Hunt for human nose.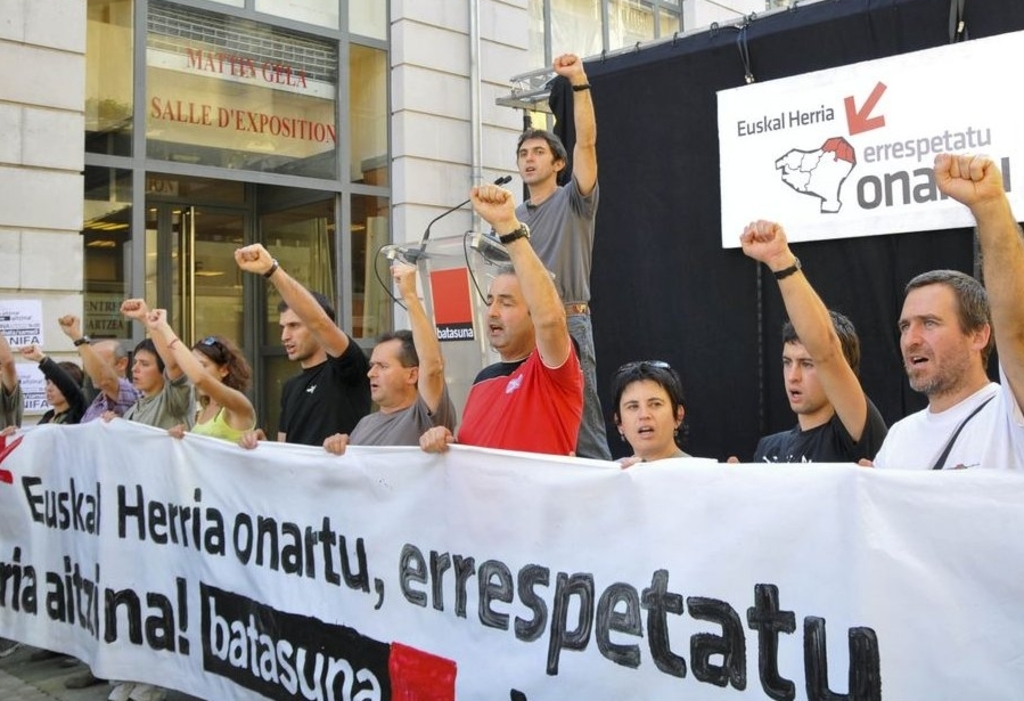
Hunted down at 901/324/921/348.
